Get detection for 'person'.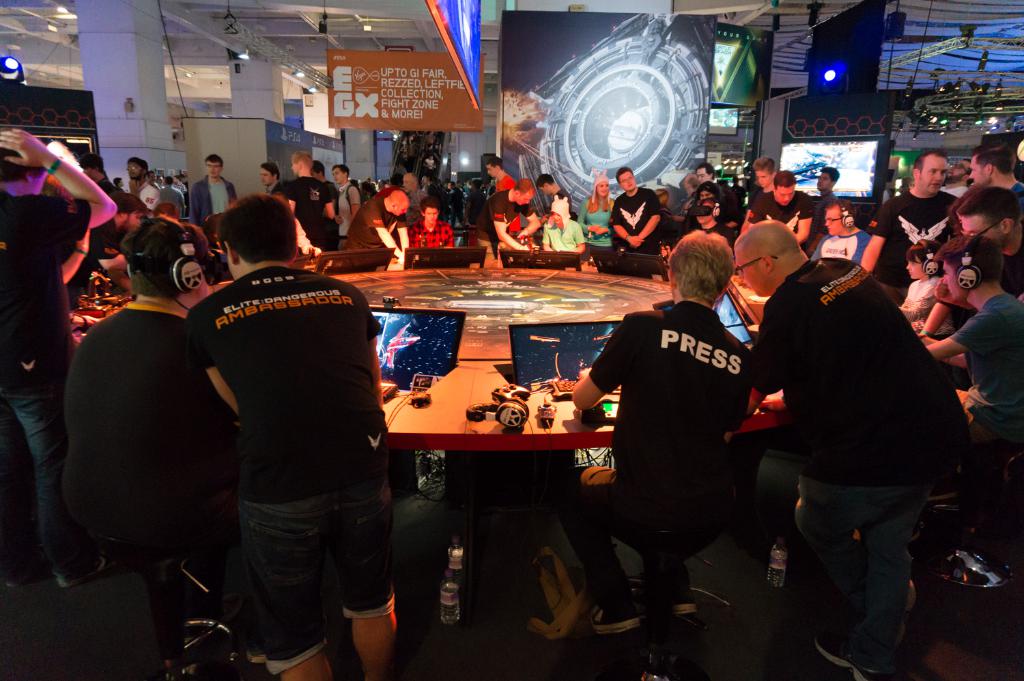
Detection: [x1=545, y1=175, x2=577, y2=223].
